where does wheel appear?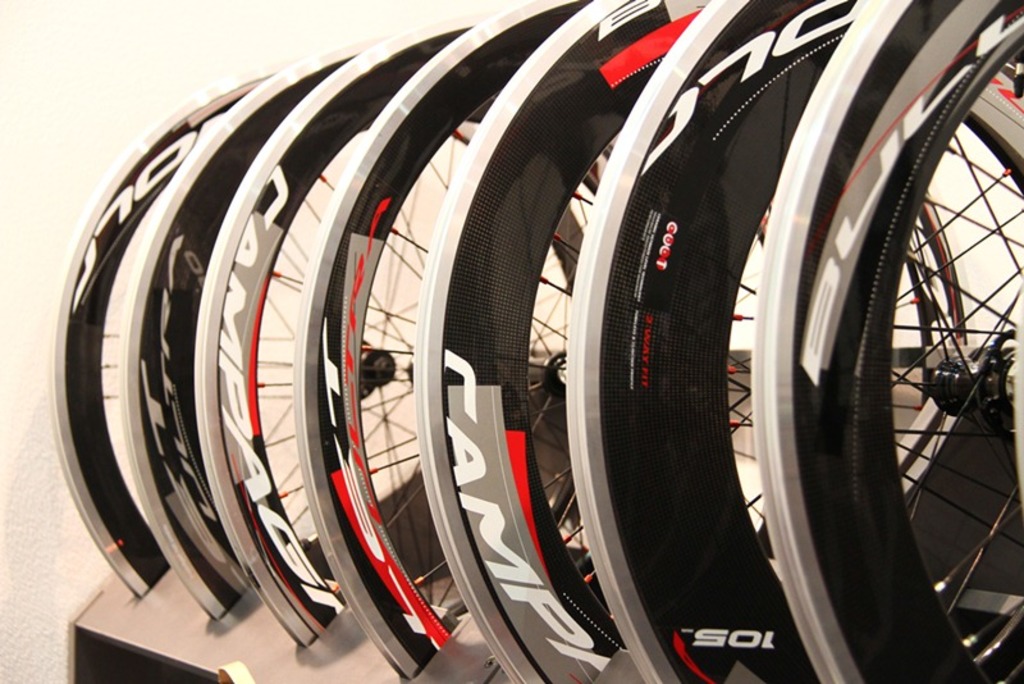
Appears at 563 0 1023 683.
